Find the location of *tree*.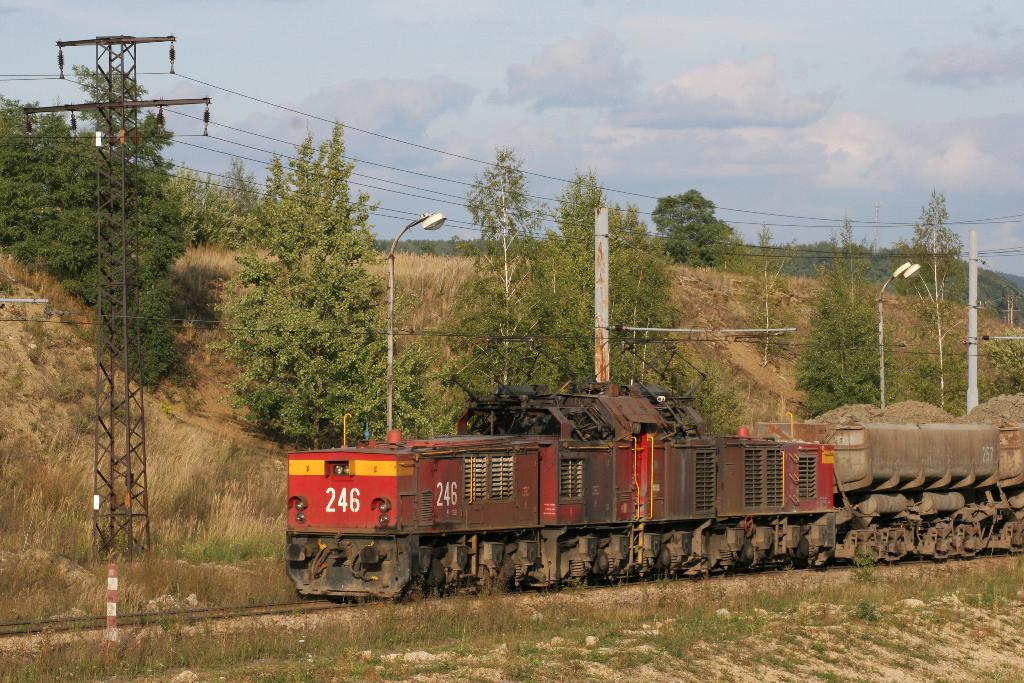
Location: 202,102,444,451.
